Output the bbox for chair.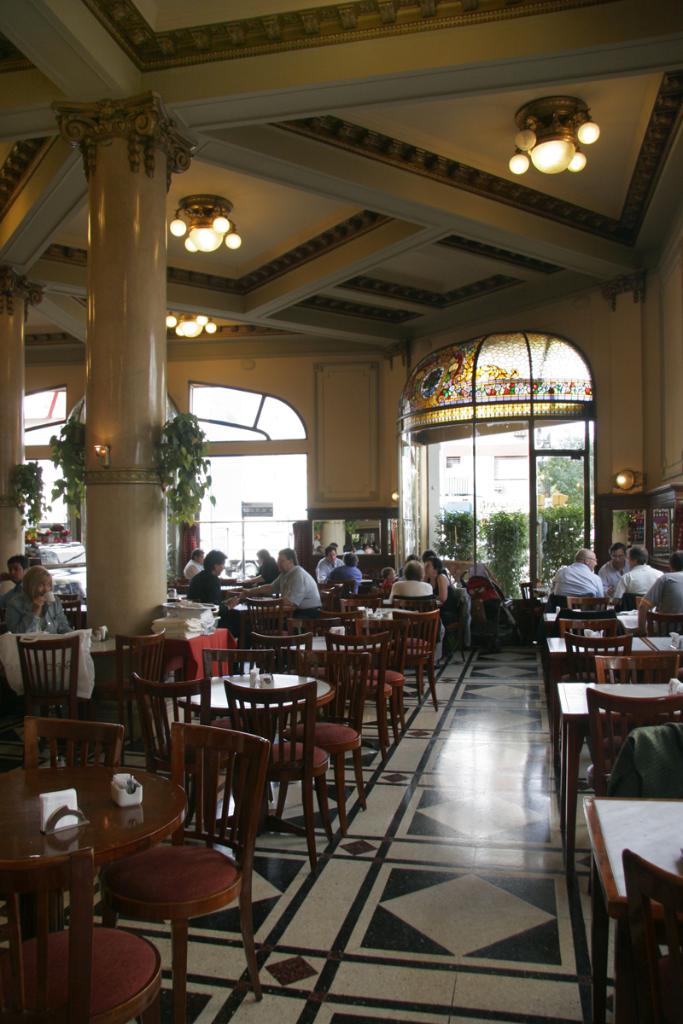
pyautogui.locateOnScreen(349, 614, 402, 729).
